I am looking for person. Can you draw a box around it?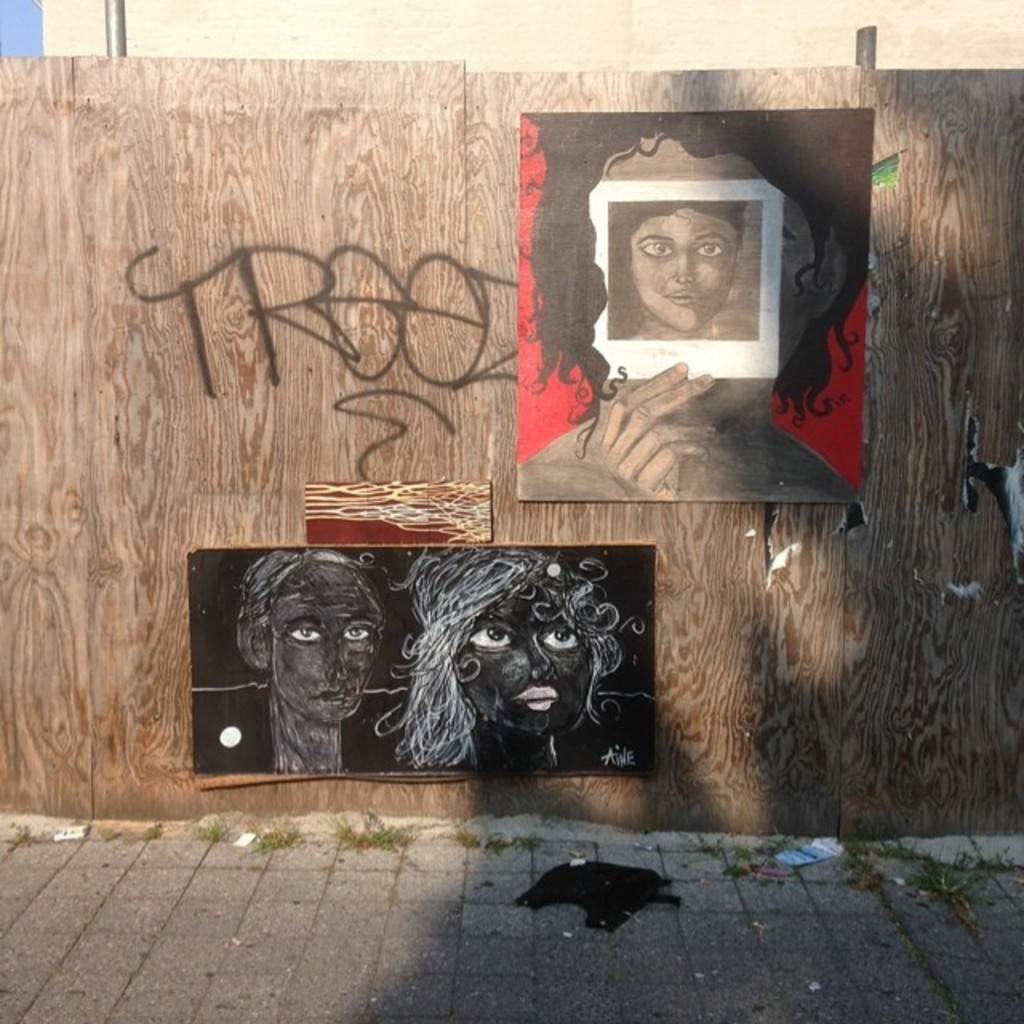
Sure, the bounding box is crop(238, 547, 384, 771).
